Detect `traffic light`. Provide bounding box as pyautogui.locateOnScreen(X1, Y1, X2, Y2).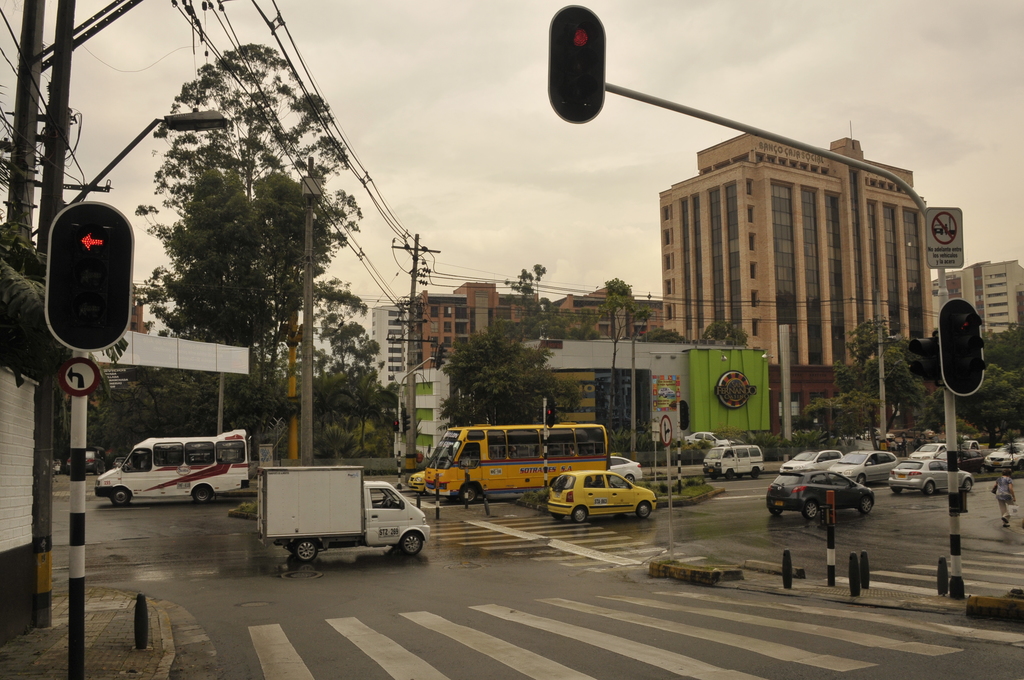
pyautogui.locateOnScreen(938, 296, 987, 398).
